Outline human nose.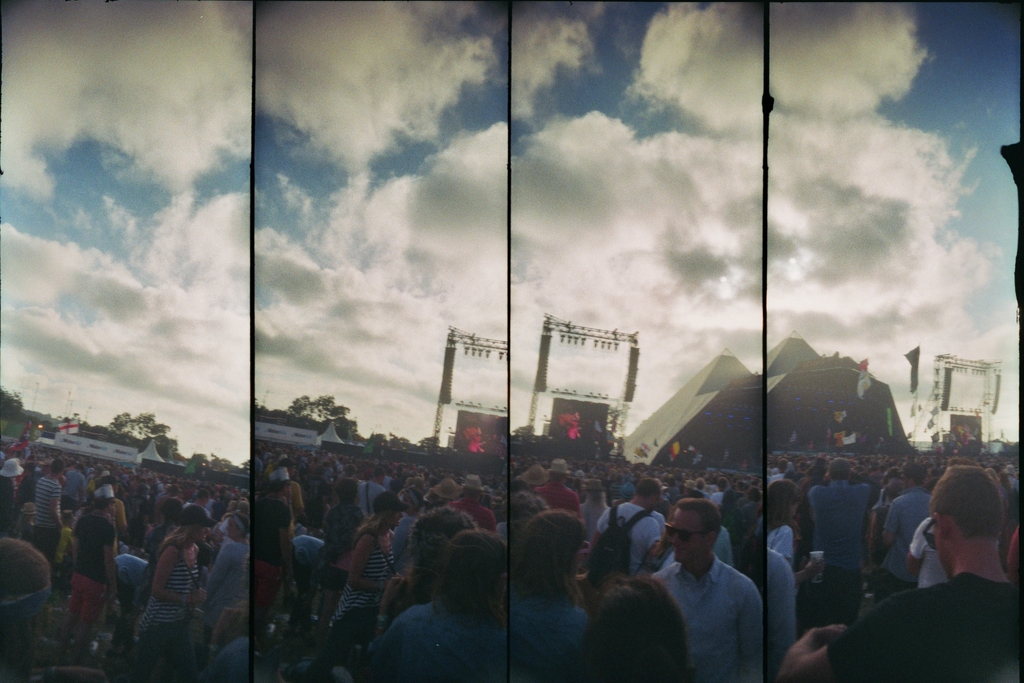
Outline: rect(672, 532, 680, 542).
